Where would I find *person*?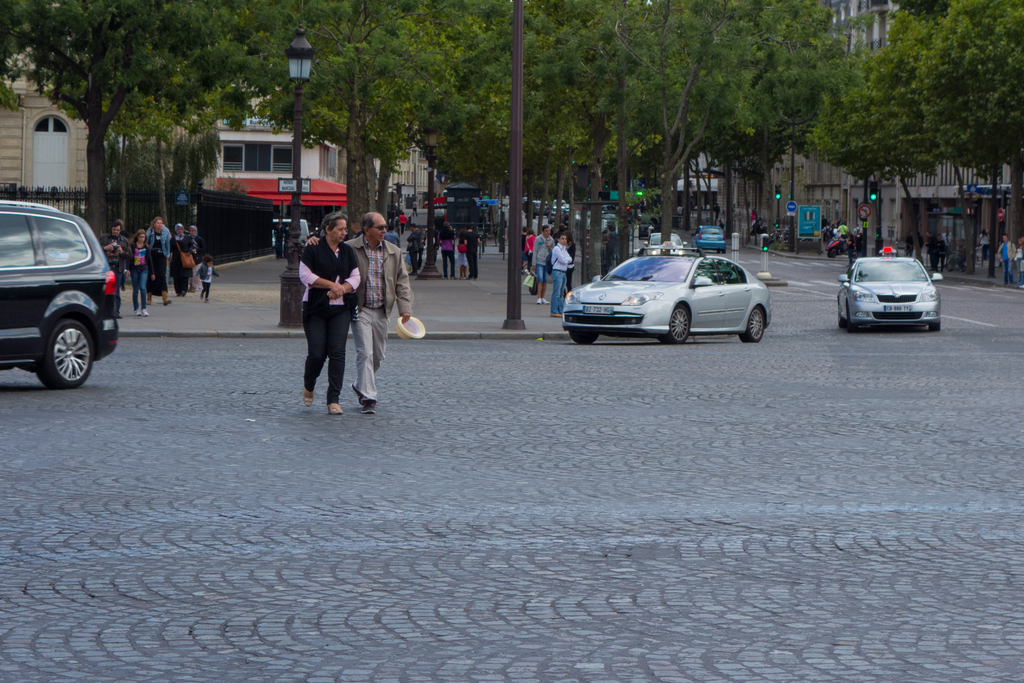
At [left=304, top=204, right=414, bottom=406].
